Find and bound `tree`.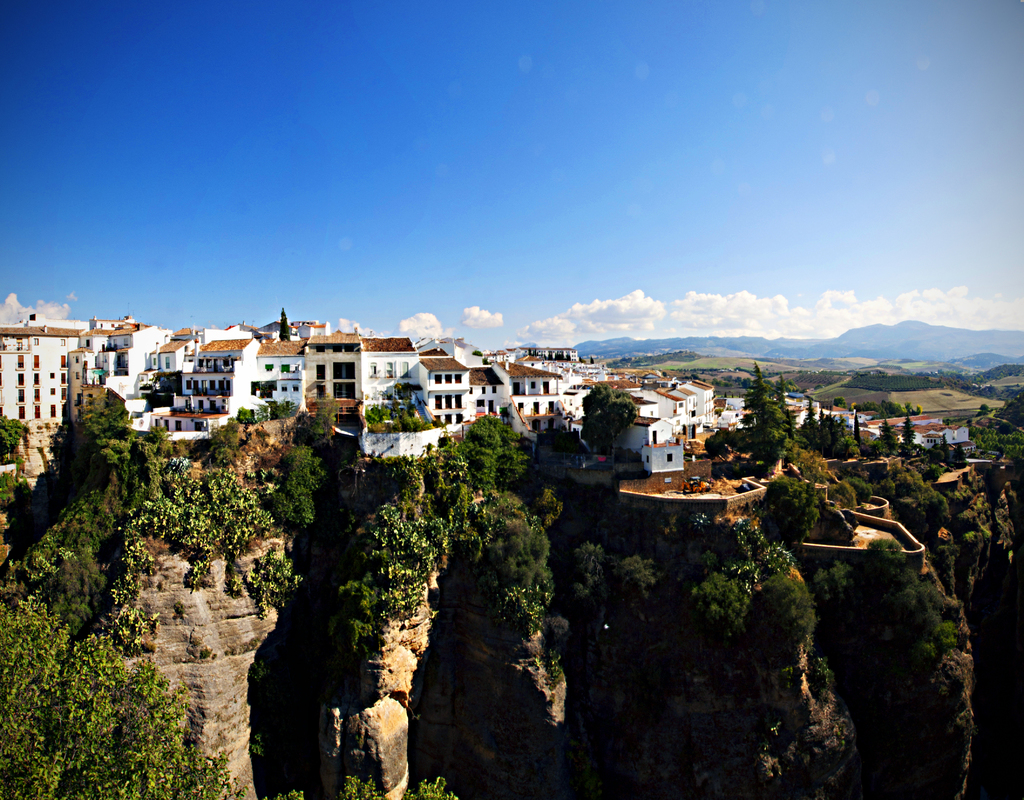
Bound: 574 540 607 603.
